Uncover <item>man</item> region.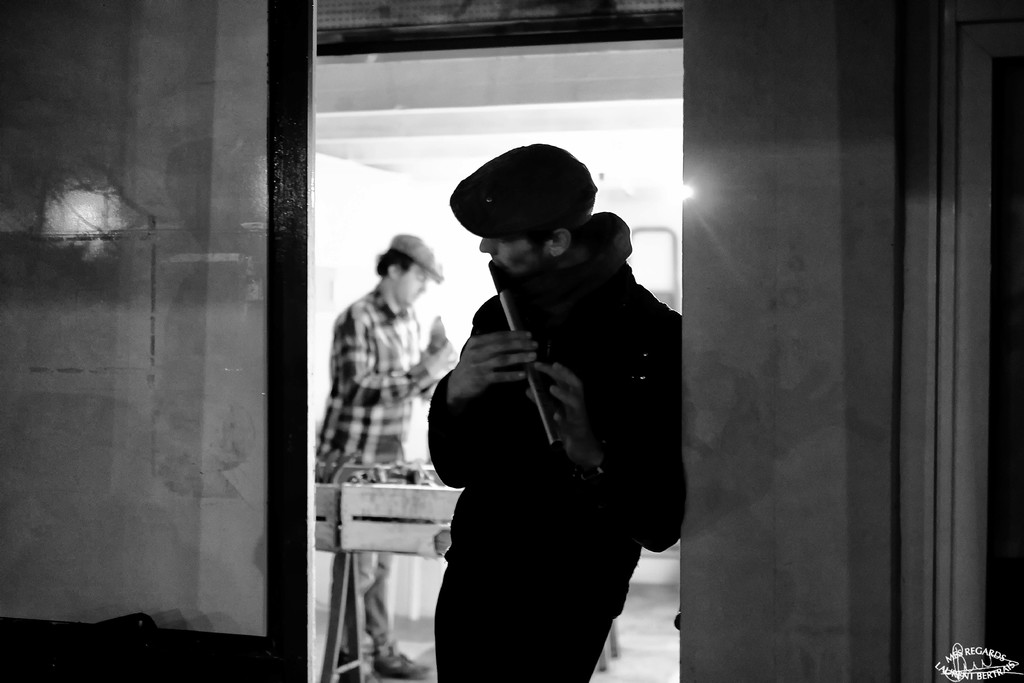
Uncovered: [x1=410, y1=136, x2=698, y2=657].
